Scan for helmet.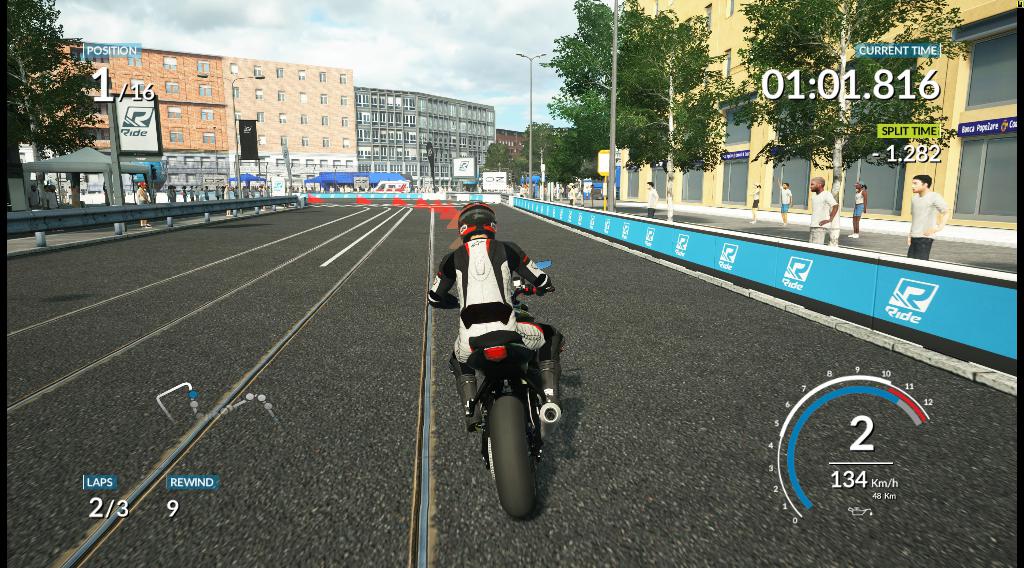
Scan result: 458:201:497:242.
